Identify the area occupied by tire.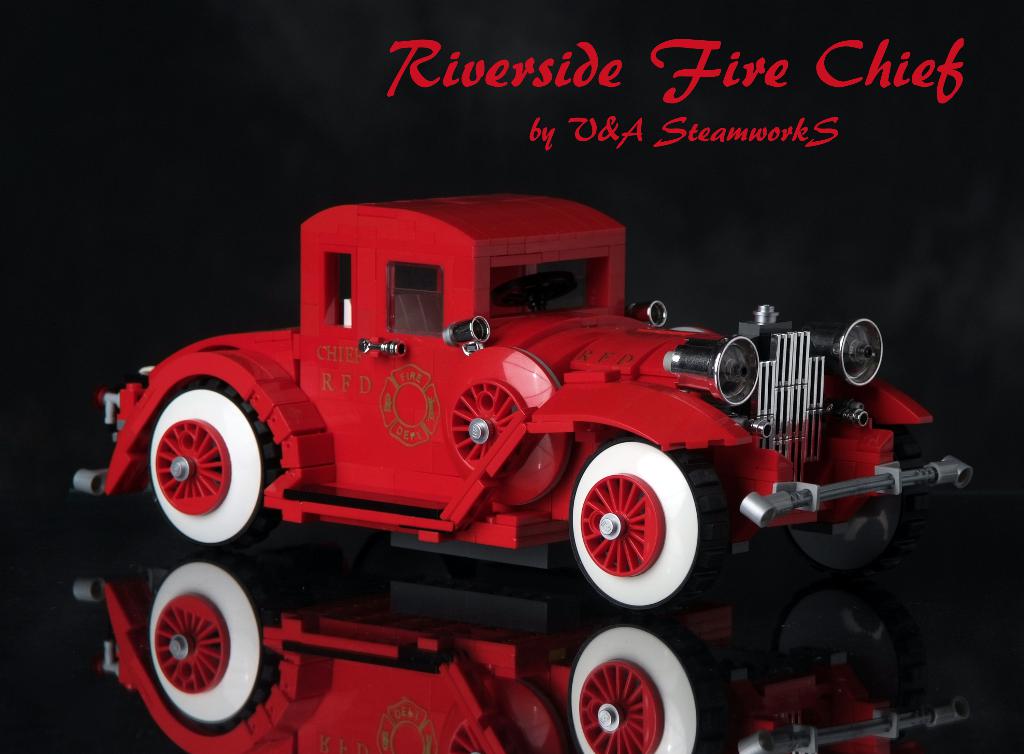
Area: BBox(557, 632, 713, 747).
